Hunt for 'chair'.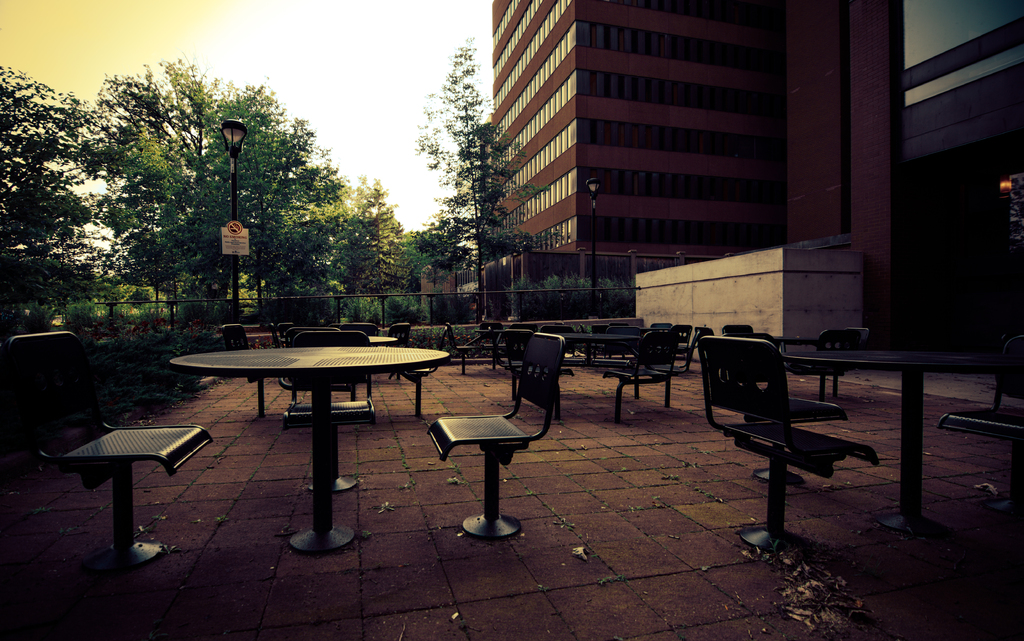
Hunted down at box(732, 335, 850, 488).
